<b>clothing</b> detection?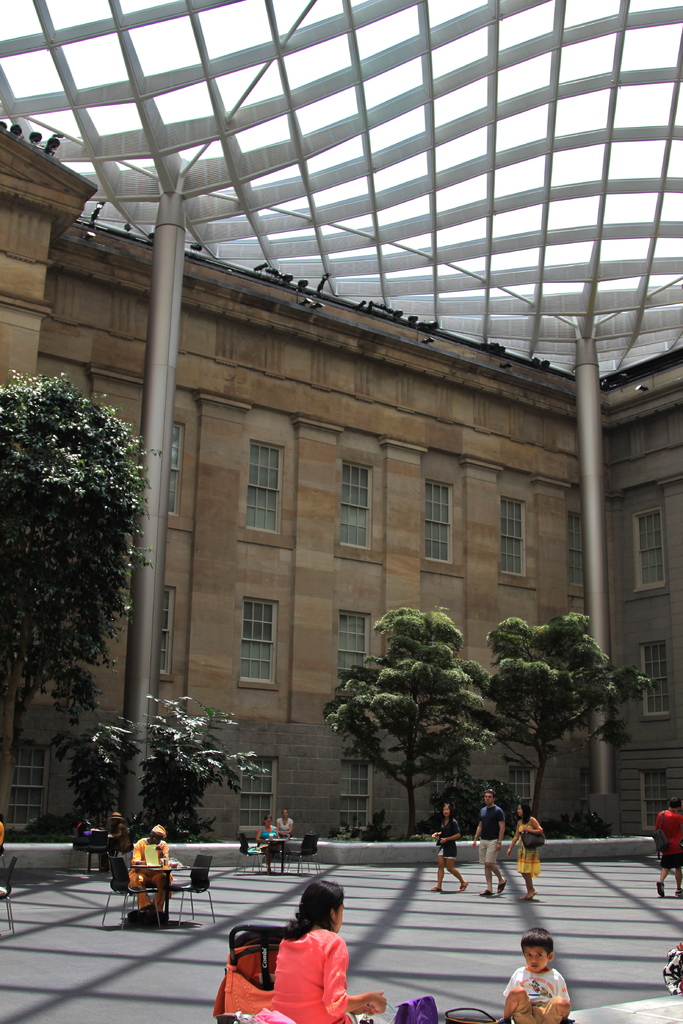
detection(664, 951, 680, 991)
